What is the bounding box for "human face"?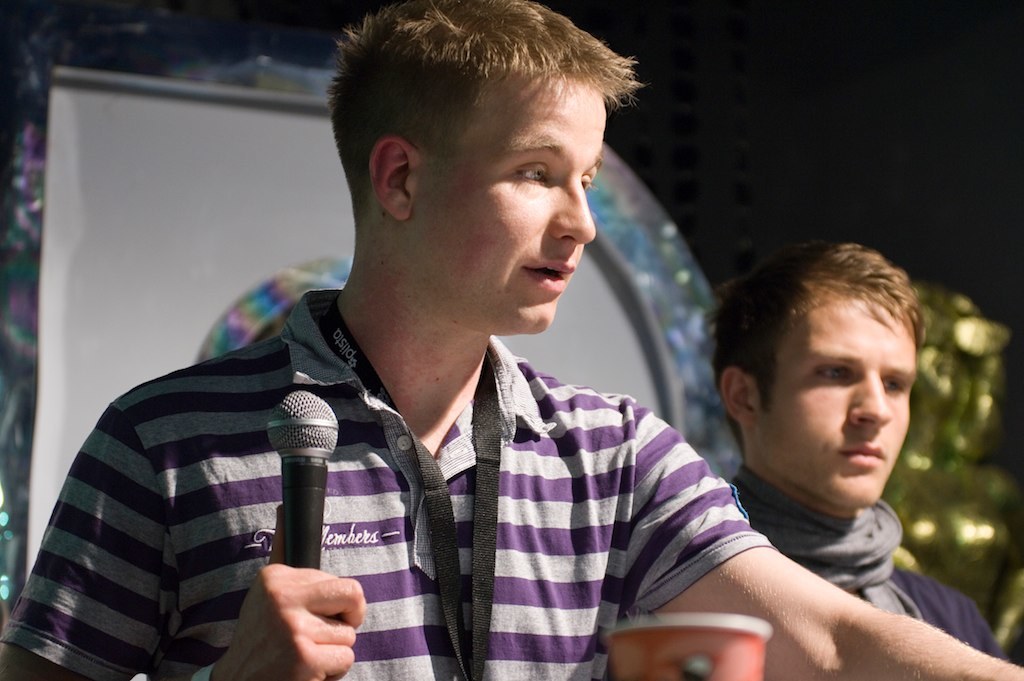
(left=754, top=297, right=913, bottom=510).
